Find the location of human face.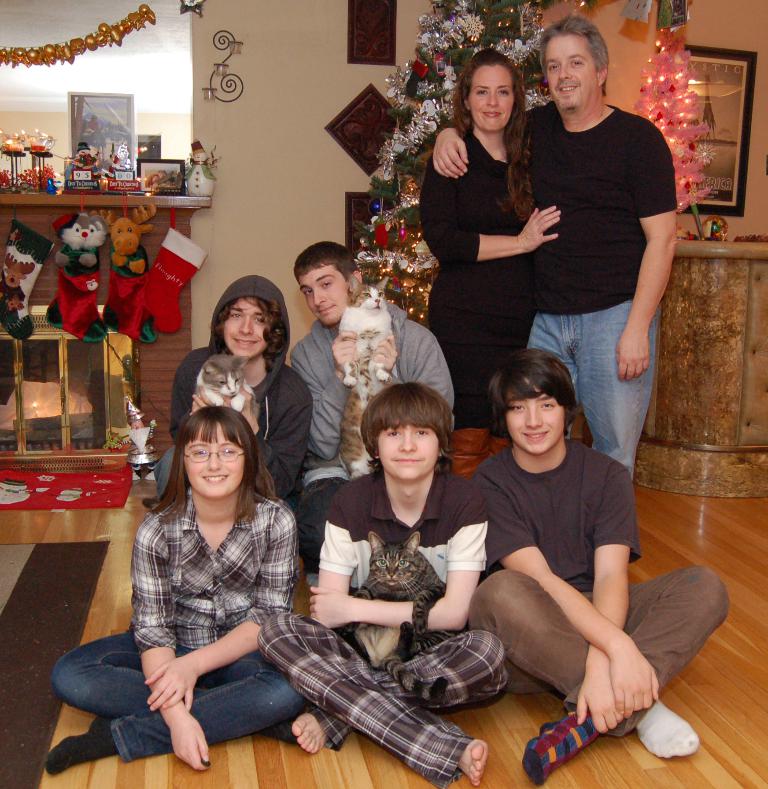
Location: (x1=501, y1=374, x2=563, y2=455).
